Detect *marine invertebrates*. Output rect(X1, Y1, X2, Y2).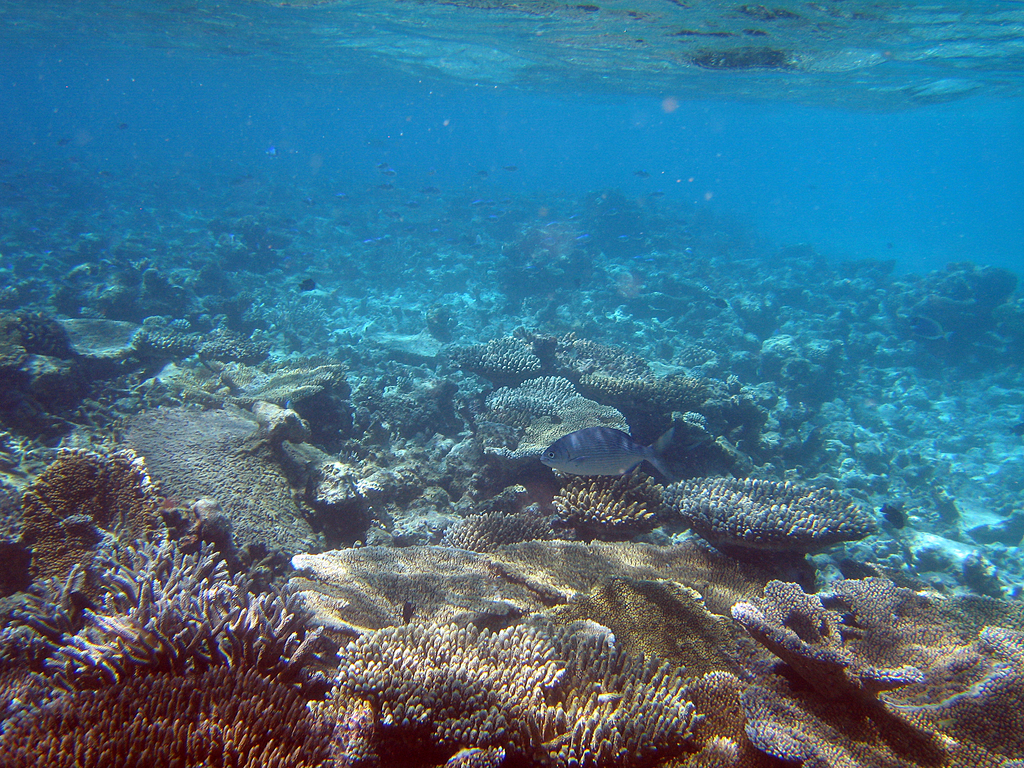
rect(146, 353, 355, 426).
